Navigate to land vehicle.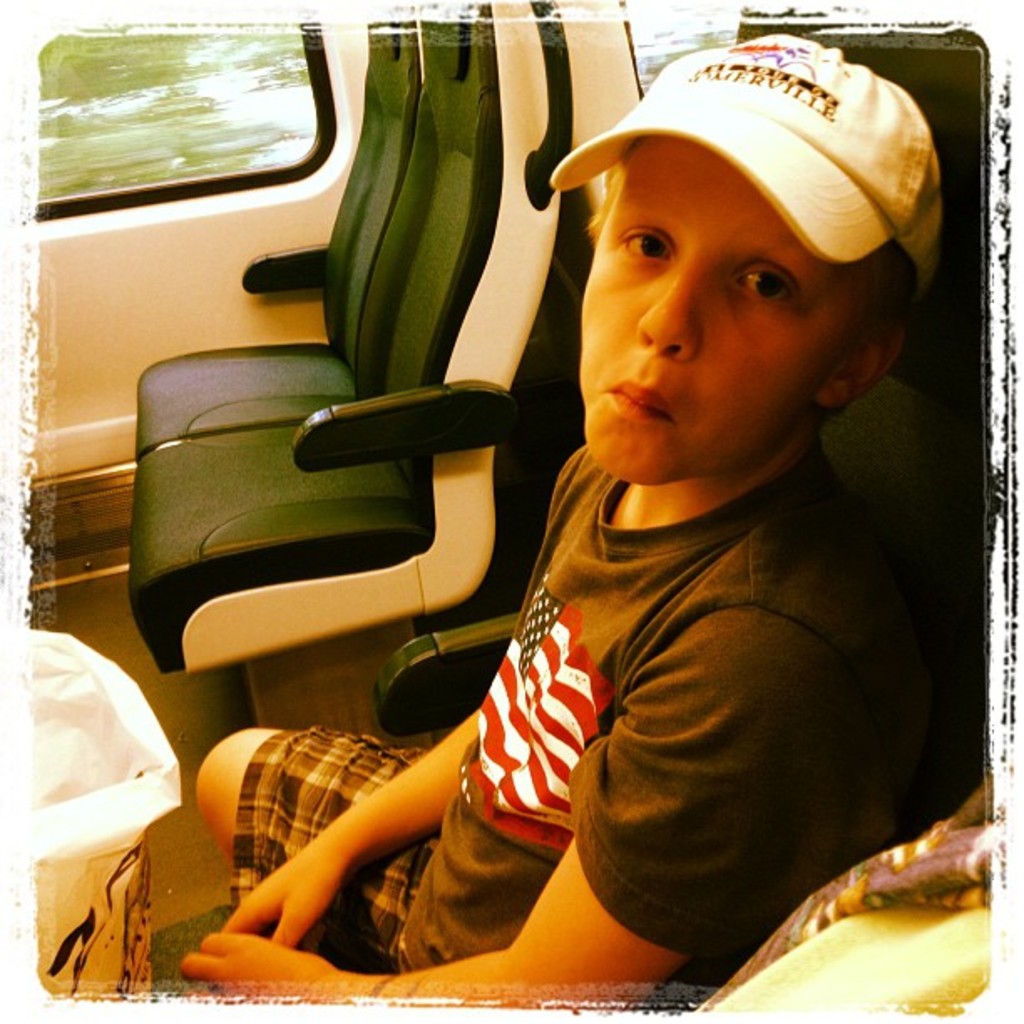
Navigation target: [x1=28, y1=0, x2=989, y2=994].
